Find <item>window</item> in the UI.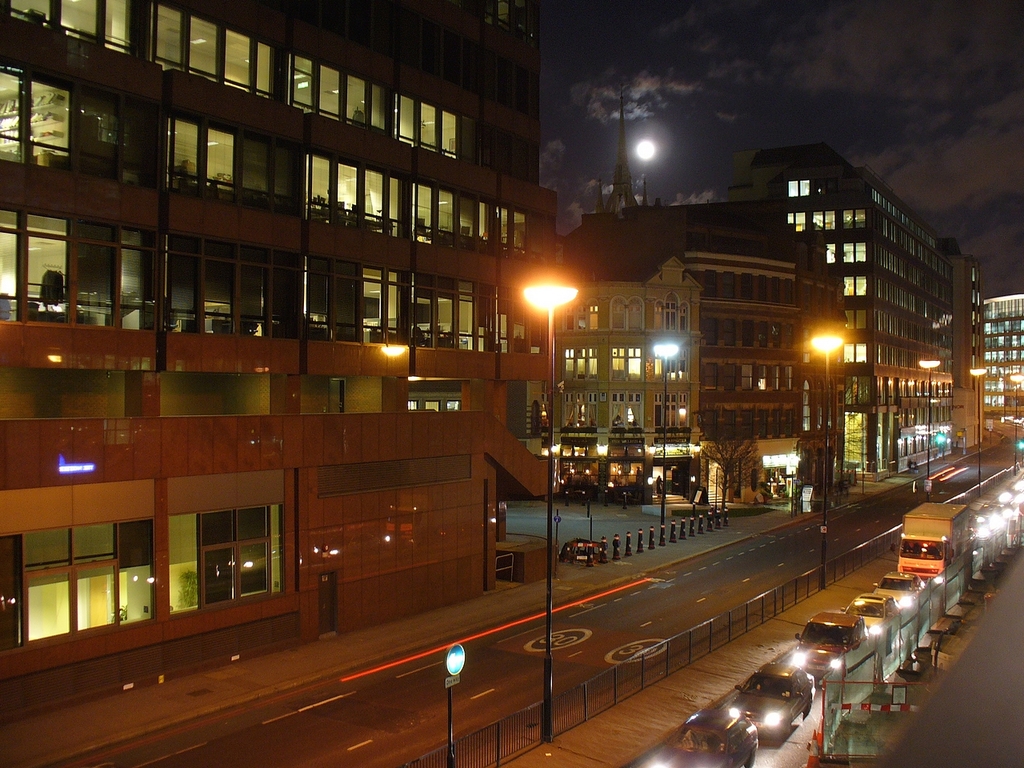
UI element at x1=0, y1=520, x2=158, y2=654.
